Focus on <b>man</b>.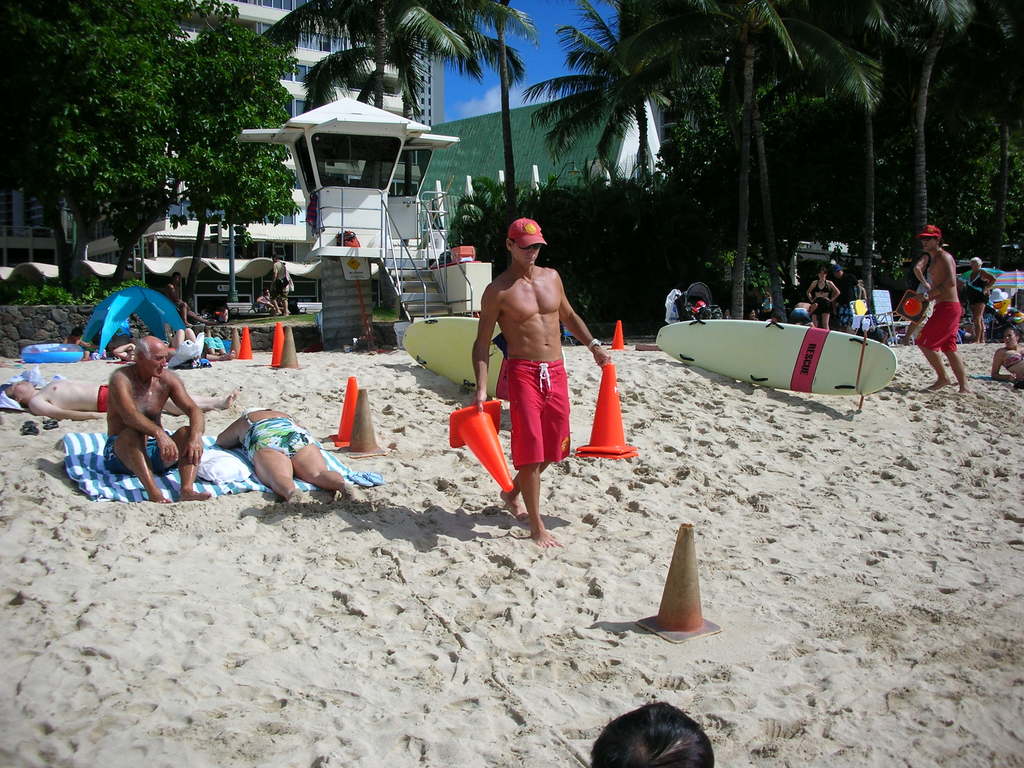
Focused at bbox=(991, 326, 1023, 385).
